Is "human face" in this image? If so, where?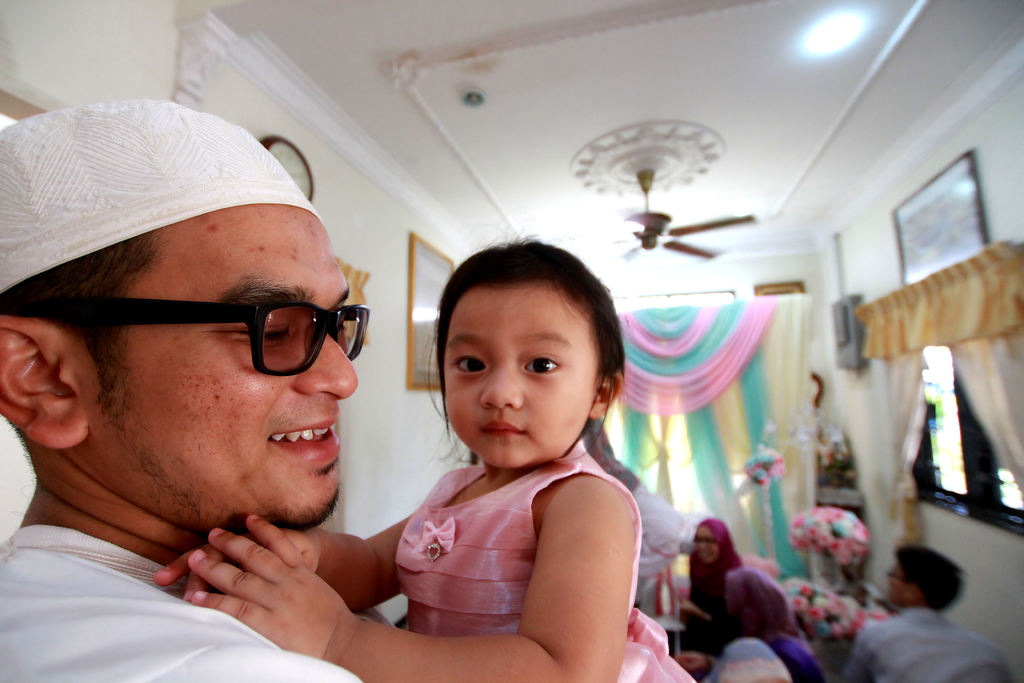
Yes, at (444, 284, 593, 470).
